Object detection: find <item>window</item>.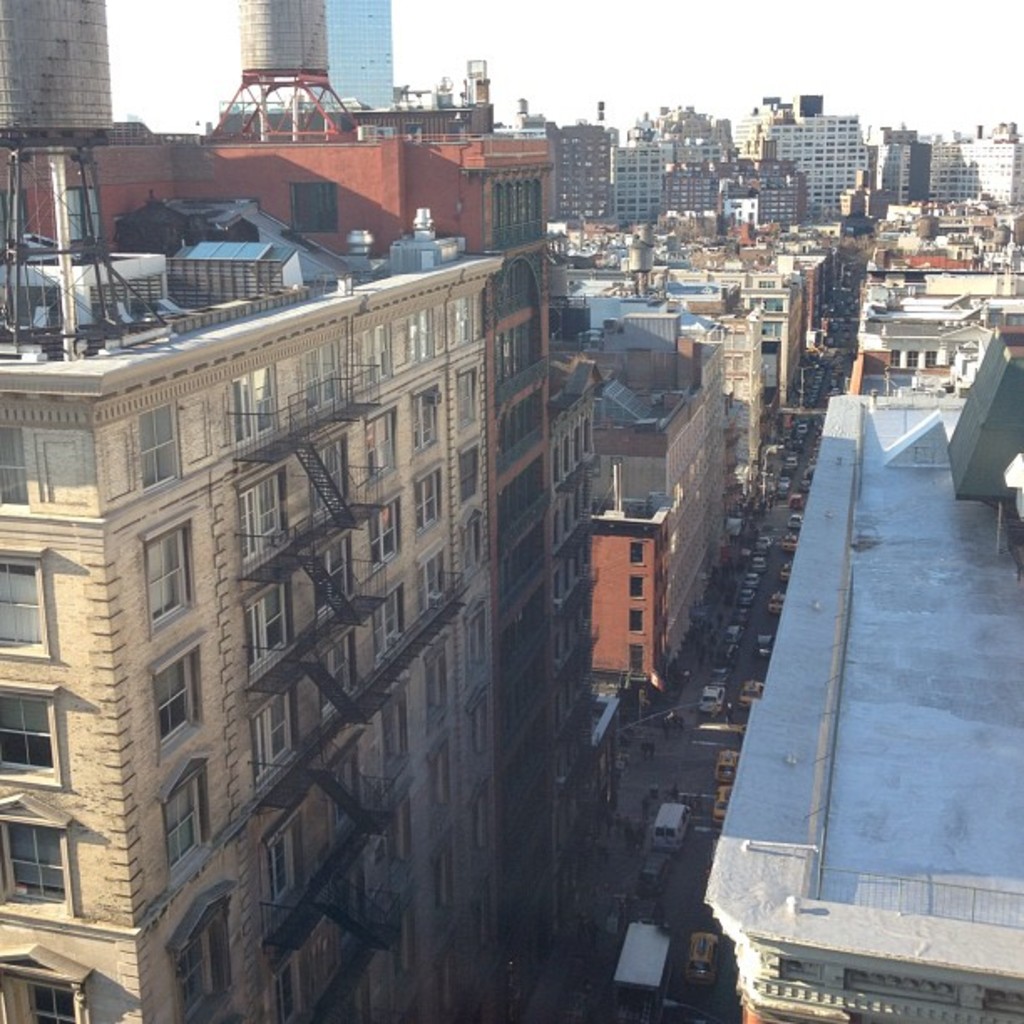
bbox(161, 895, 231, 1017).
